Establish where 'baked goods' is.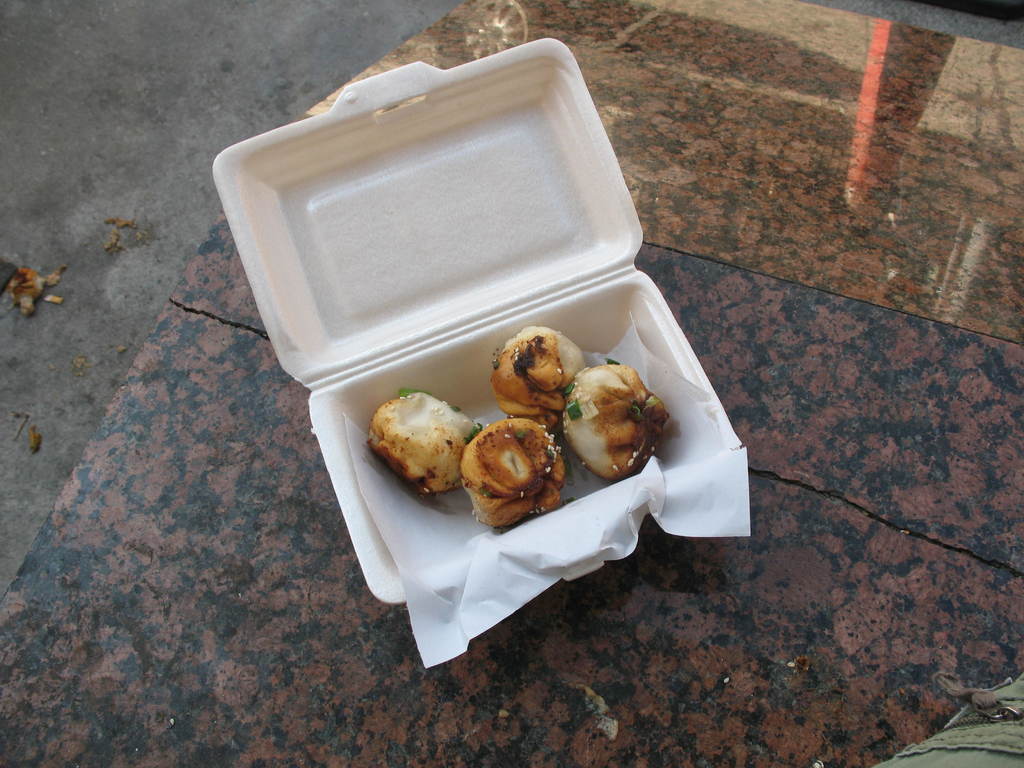
Established at box=[365, 389, 483, 502].
